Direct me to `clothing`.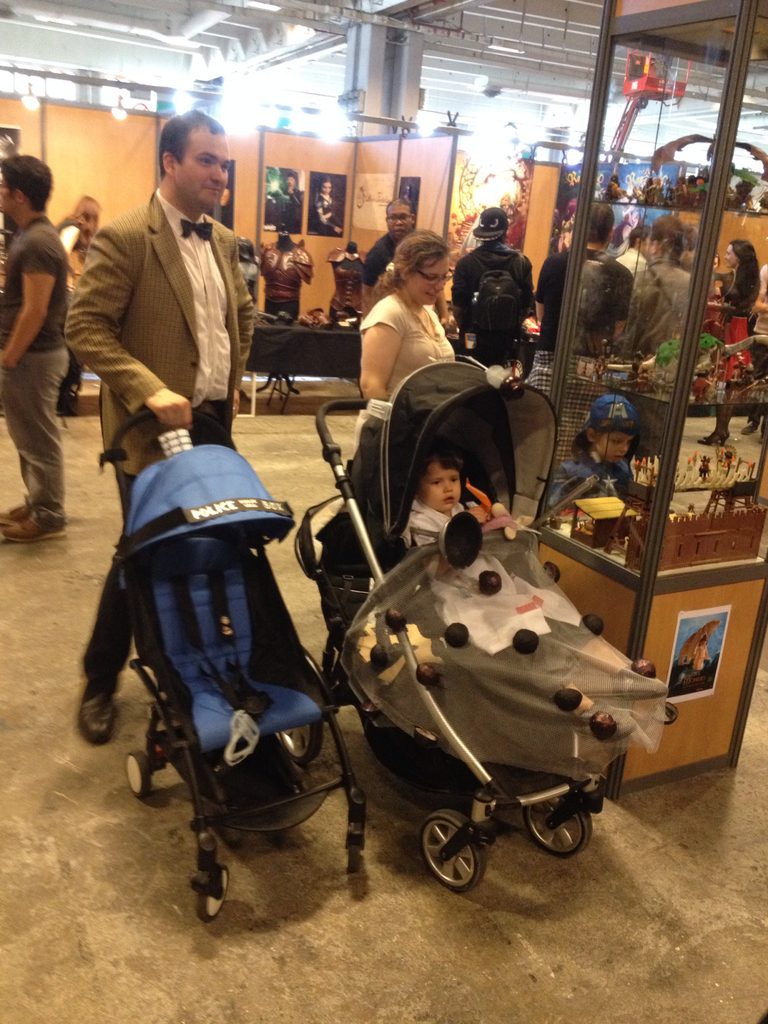
Direction: left=398, top=498, right=597, bottom=694.
